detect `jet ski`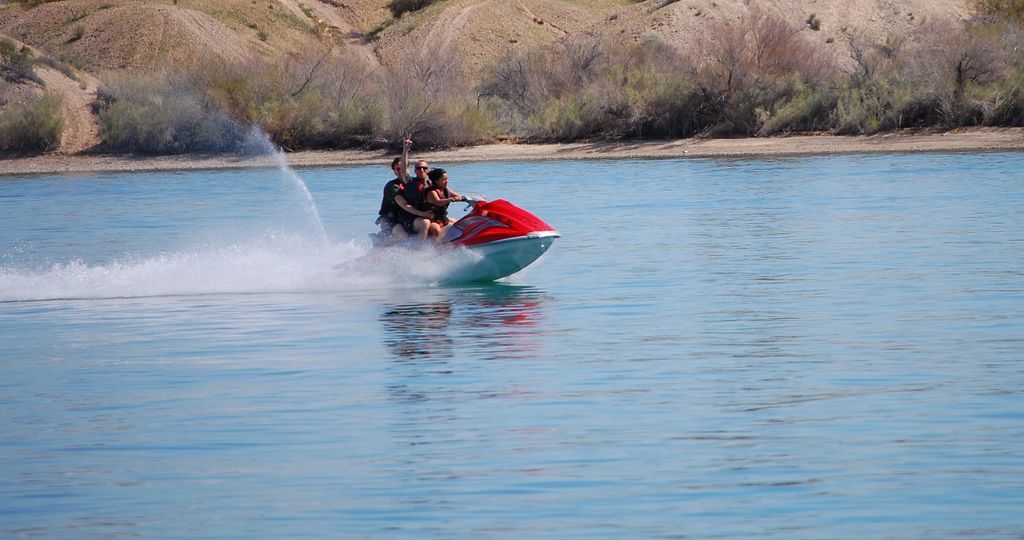
(330, 191, 564, 282)
